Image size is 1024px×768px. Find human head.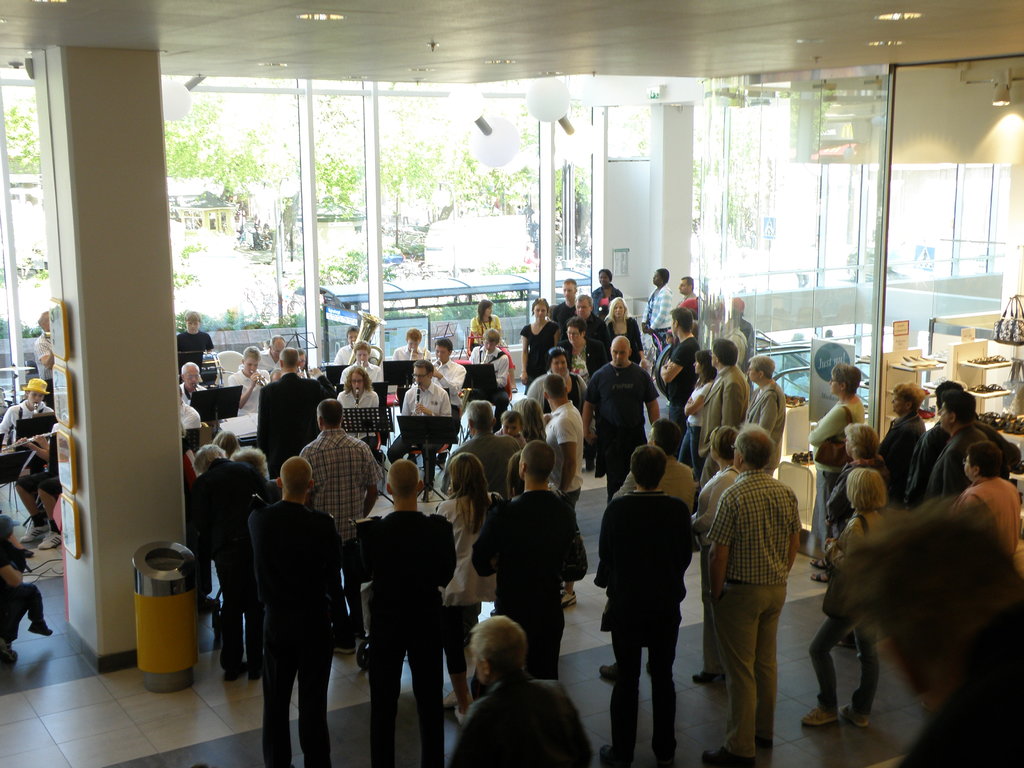
select_region(317, 398, 342, 434).
